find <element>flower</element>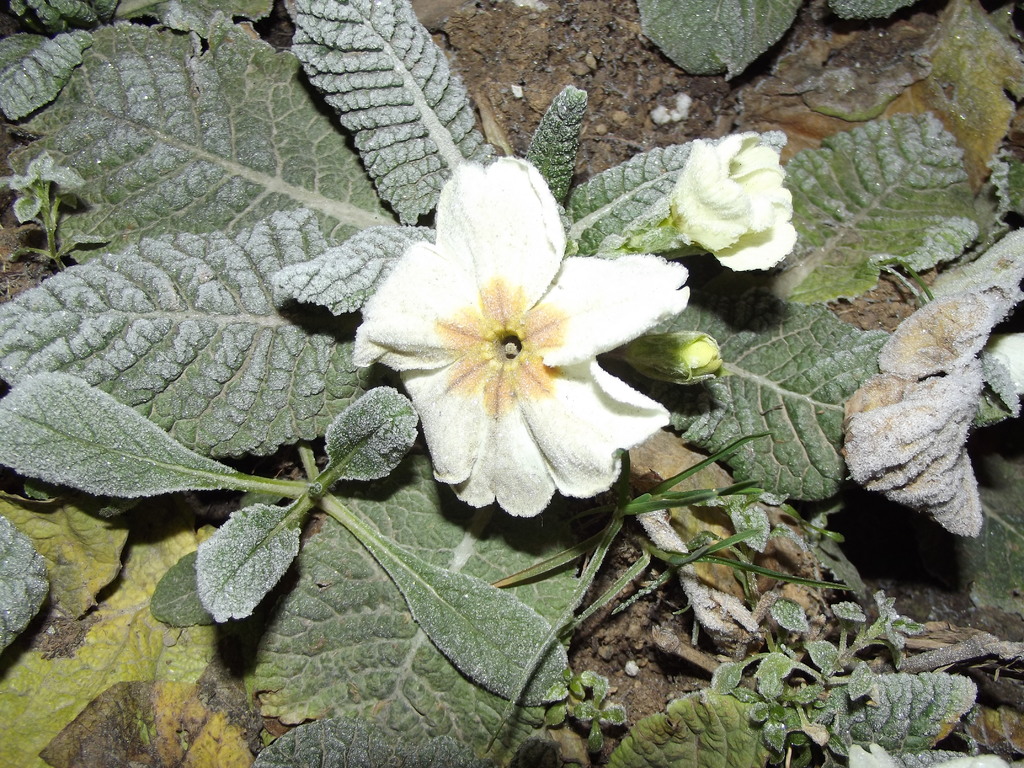
[359,156,677,502]
